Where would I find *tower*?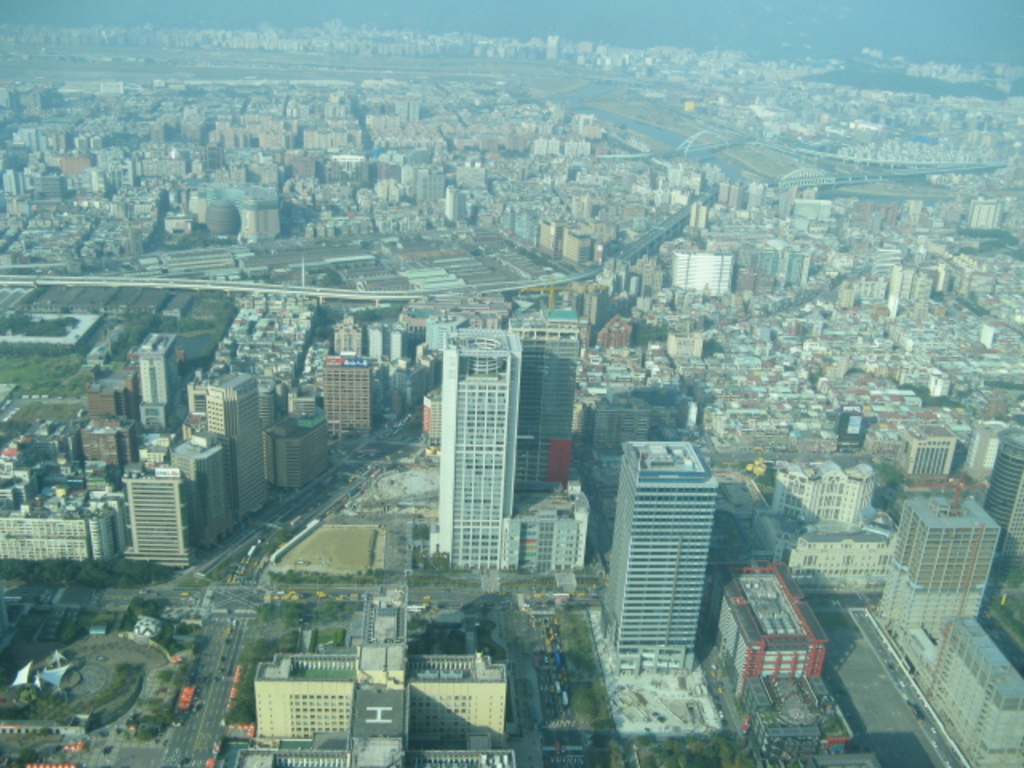
At [504, 323, 576, 504].
